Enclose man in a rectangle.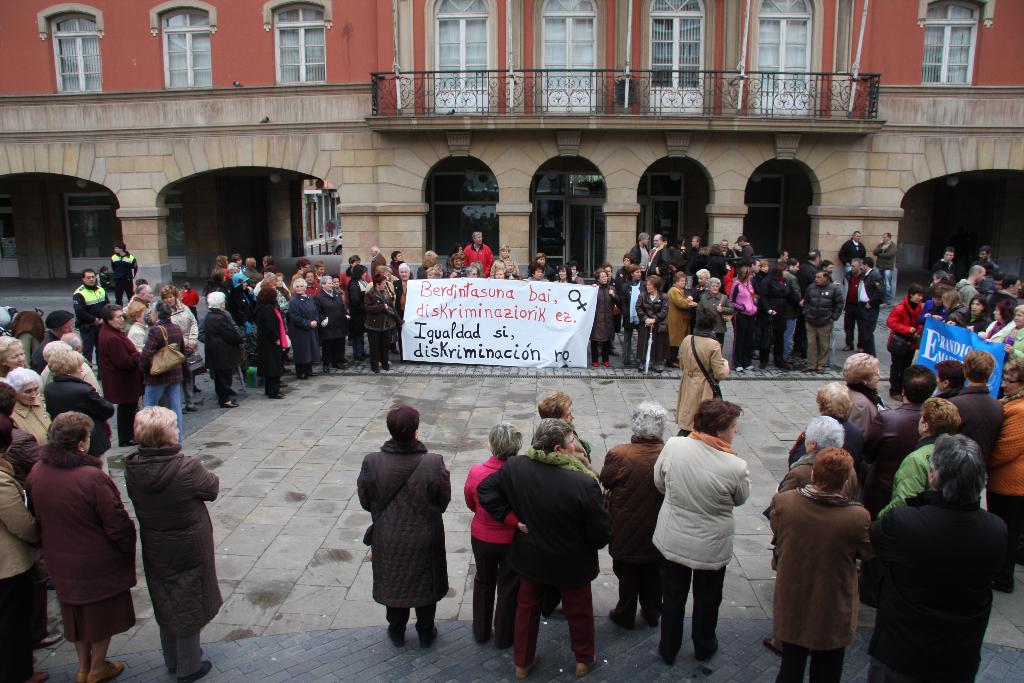
Rect(124, 283, 152, 333).
